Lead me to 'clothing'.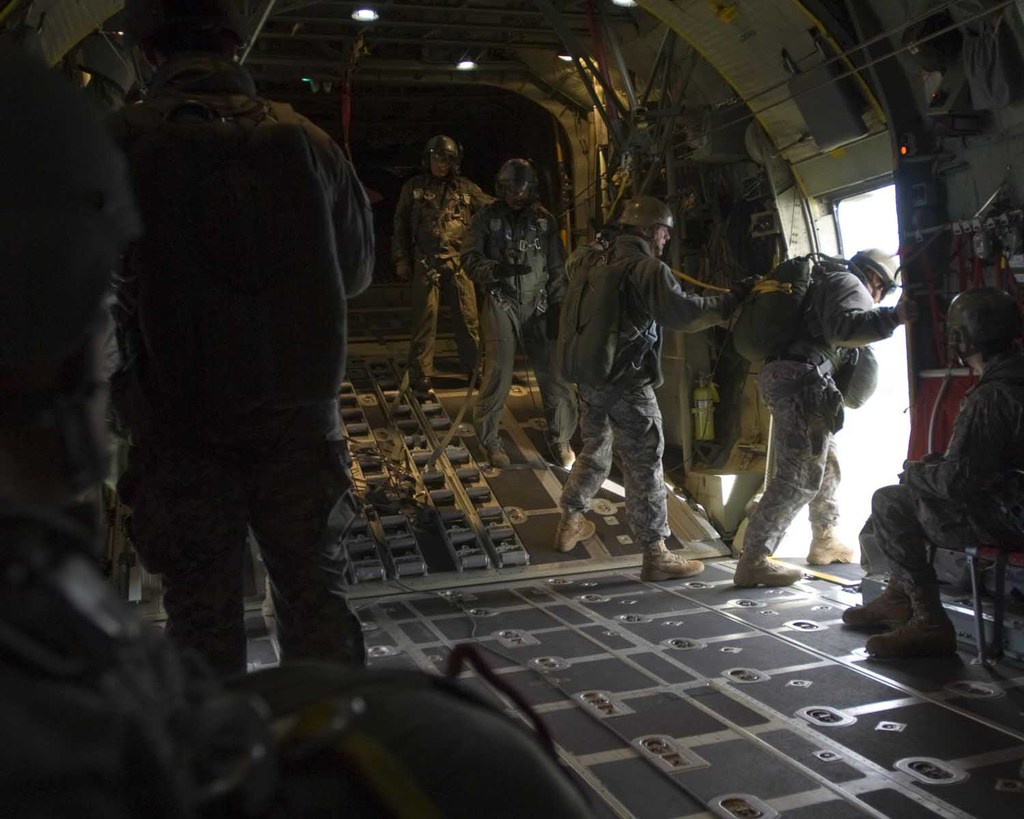
Lead to x1=74 y1=41 x2=380 y2=734.
